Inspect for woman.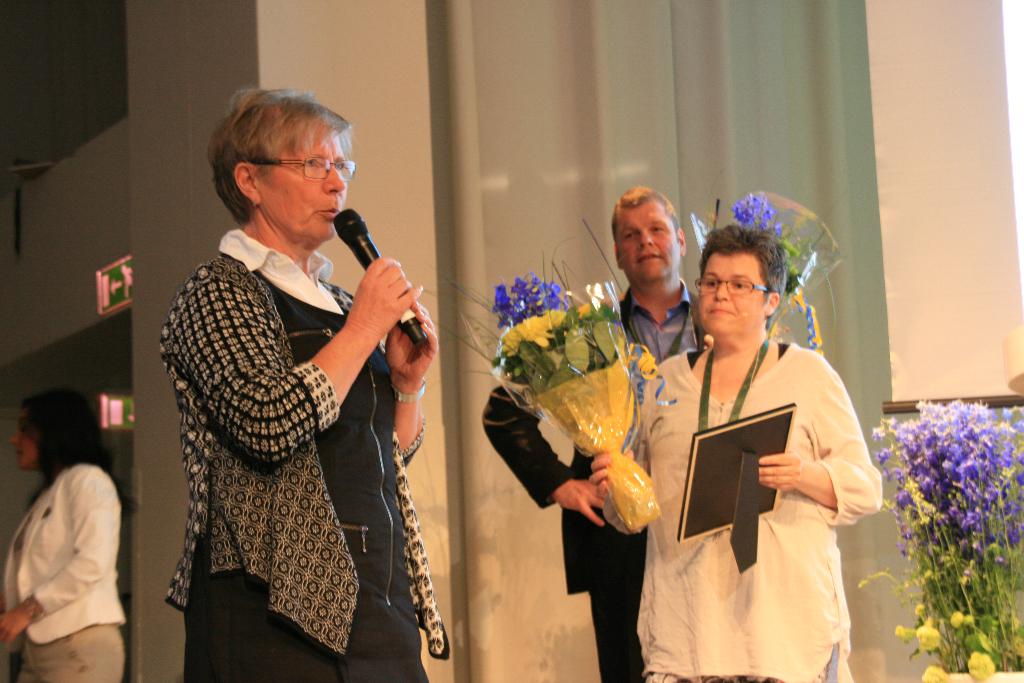
Inspection: region(643, 217, 867, 682).
